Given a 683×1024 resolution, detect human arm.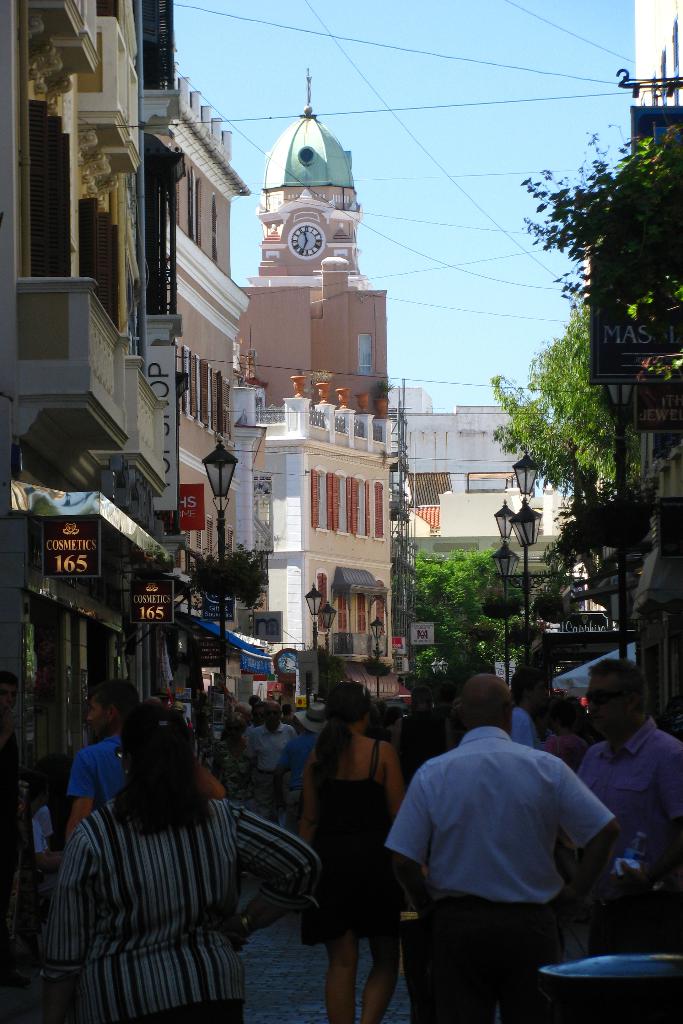
[x1=559, y1=771, x2=621, y2=902].
